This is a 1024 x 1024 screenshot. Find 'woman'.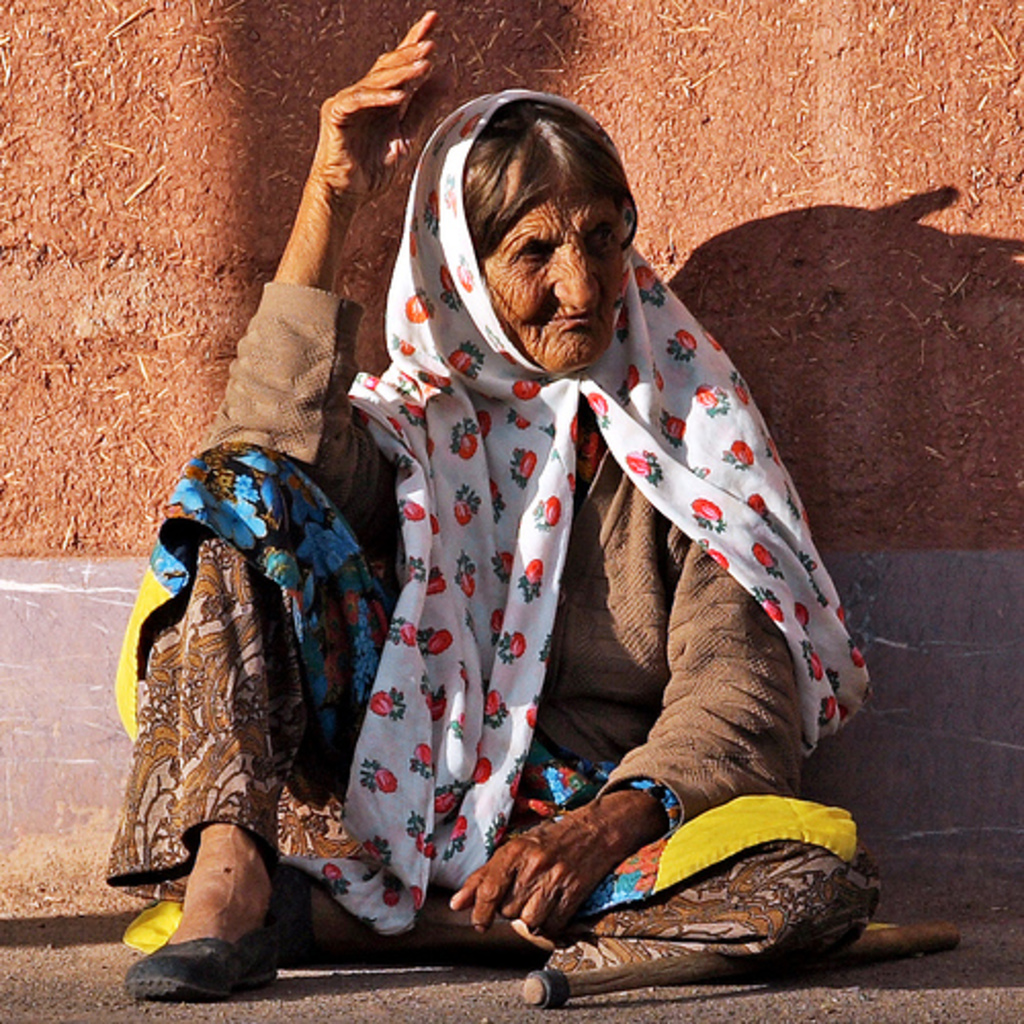
Bounding box: [201, 55, 870, 979].
